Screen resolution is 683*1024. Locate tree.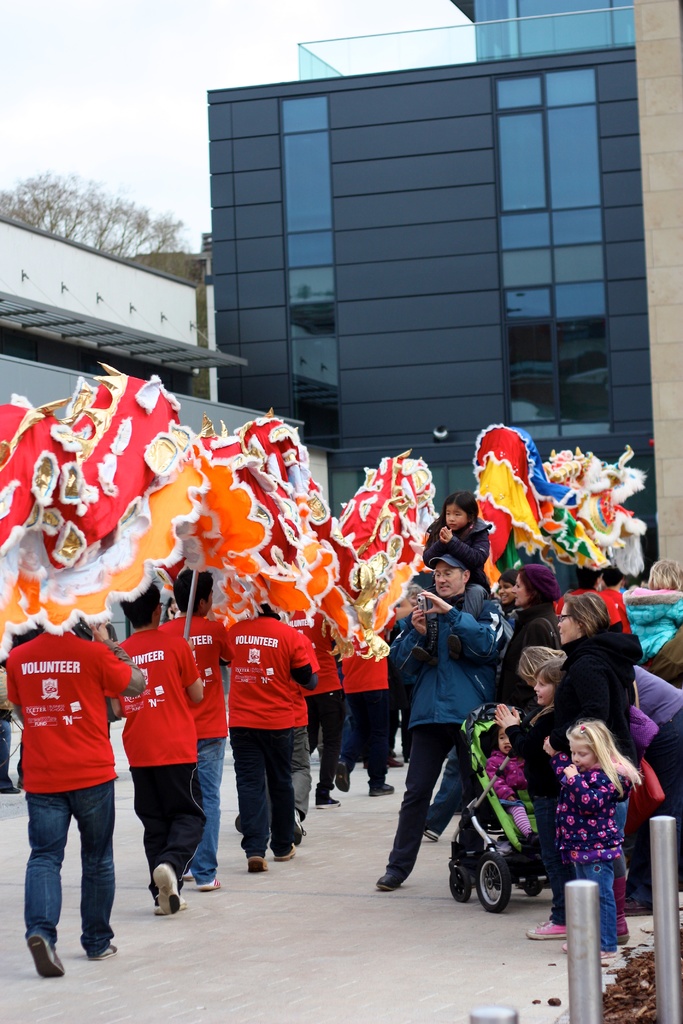
box(6, 168, 176, 259).
